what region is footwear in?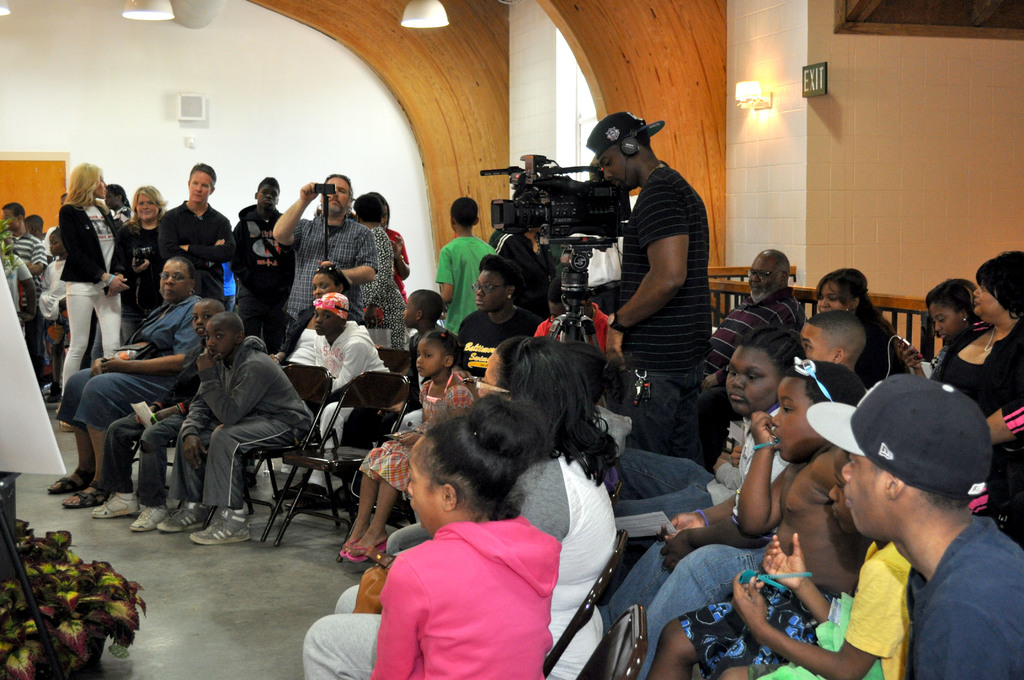
bbox=[131, 504, 172, 530].
